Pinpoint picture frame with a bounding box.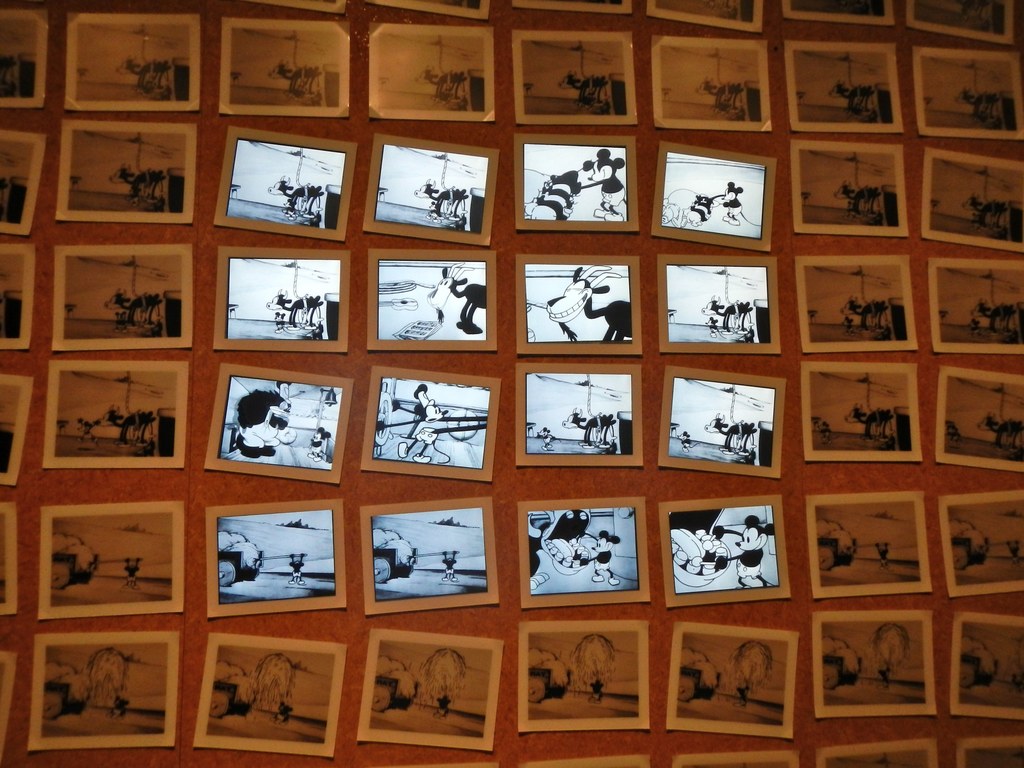
detection(202, 495, 353, 618).
